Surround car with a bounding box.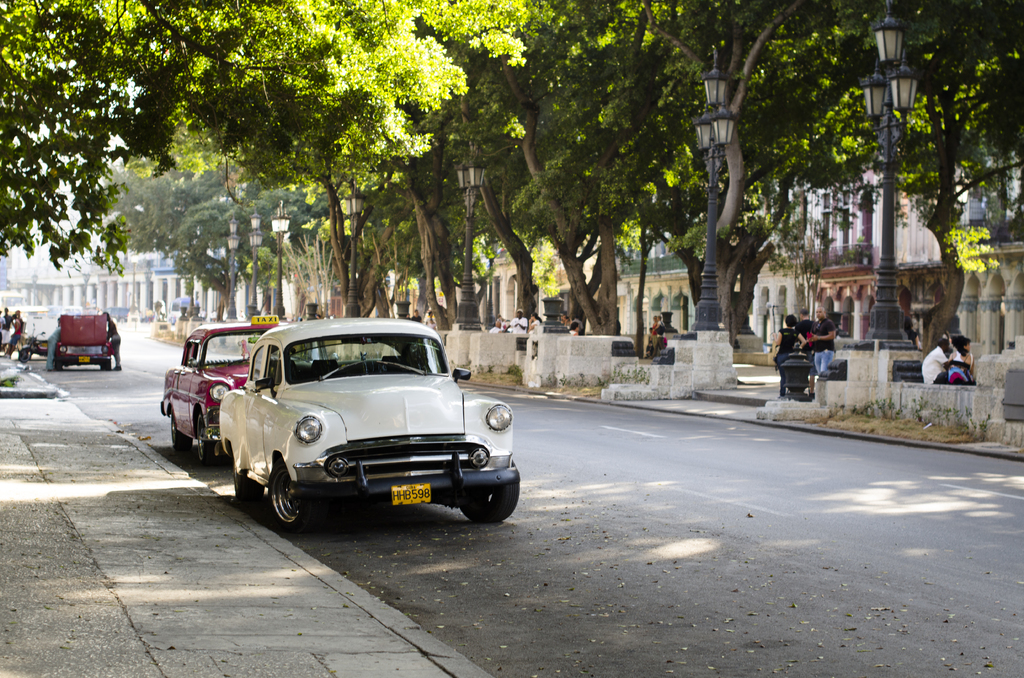
{"x1": 161, "y1": 312, "x2": 322, "y2": 465}.
